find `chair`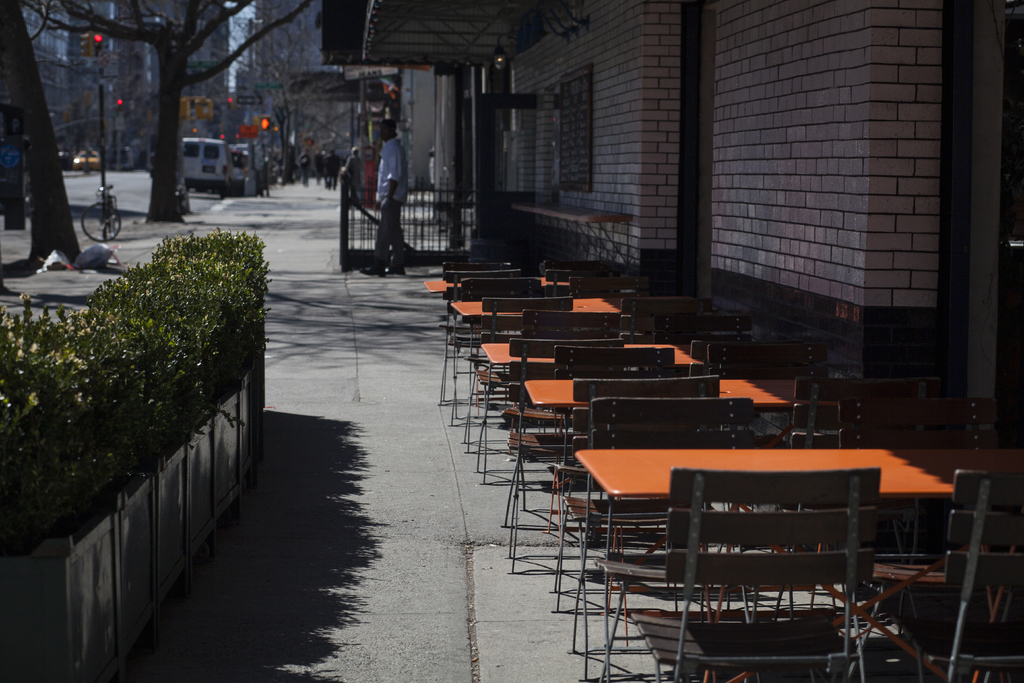
Rect(525, 309, 630, 347)
